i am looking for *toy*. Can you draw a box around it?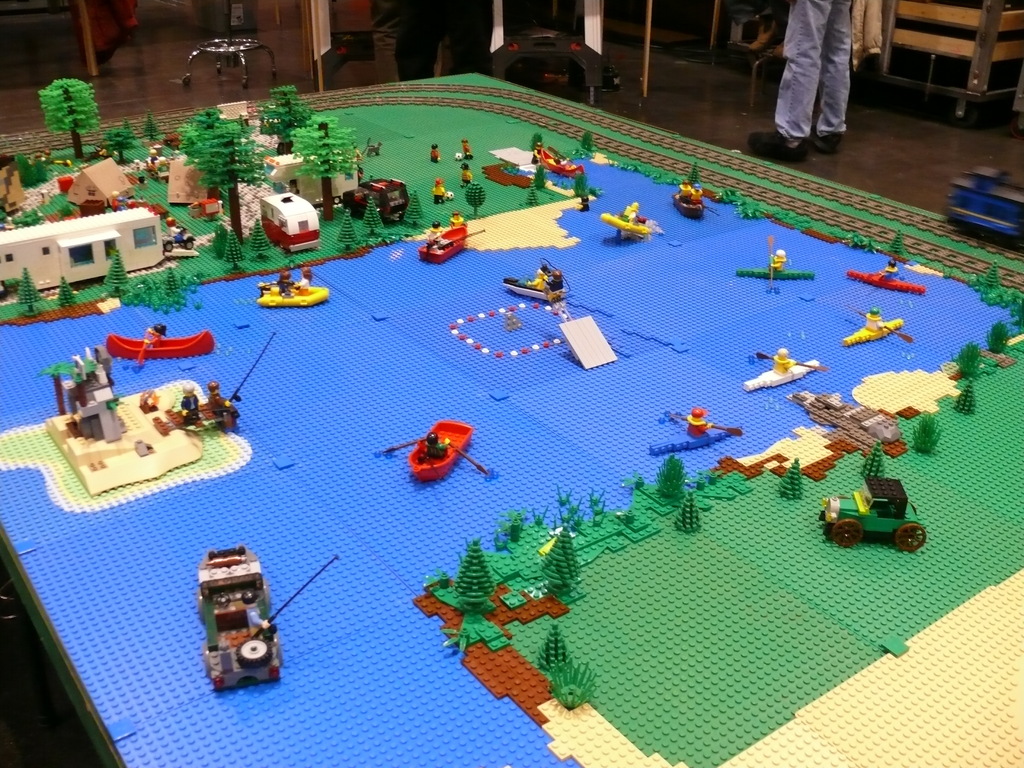
Sure, the bounding box is pyautogui.locateOnScreen(99, 321, 234, 367).
